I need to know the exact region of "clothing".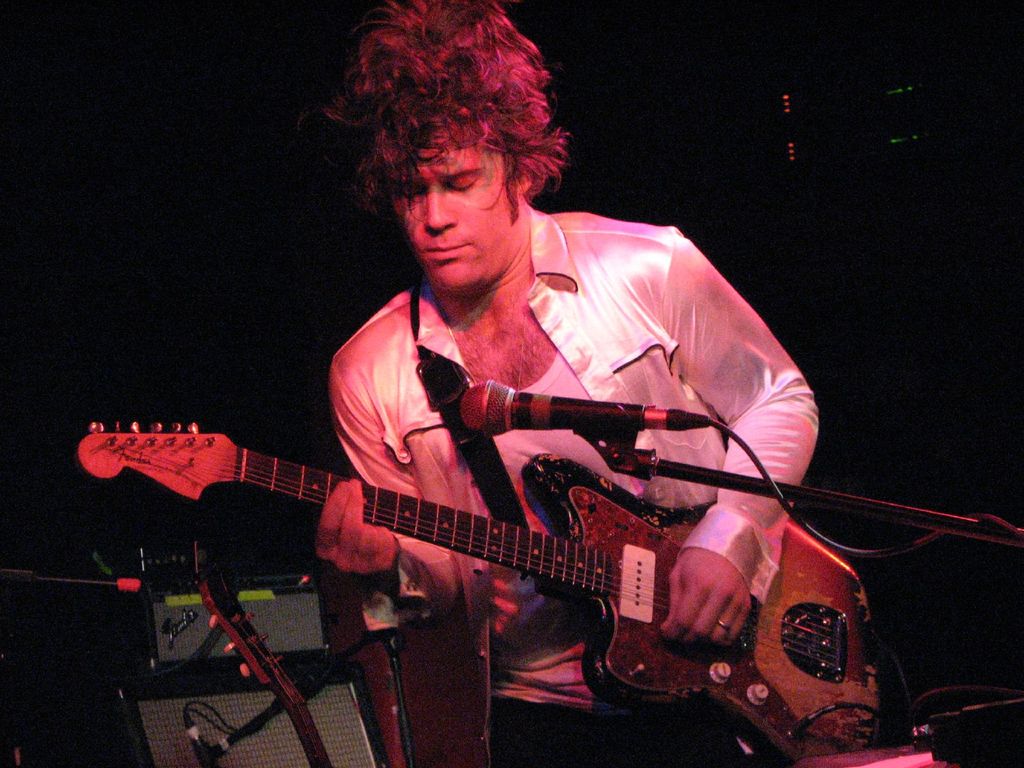
Region: {"left": 299, "top": 188, "right": 941, "bottom": 767}.
